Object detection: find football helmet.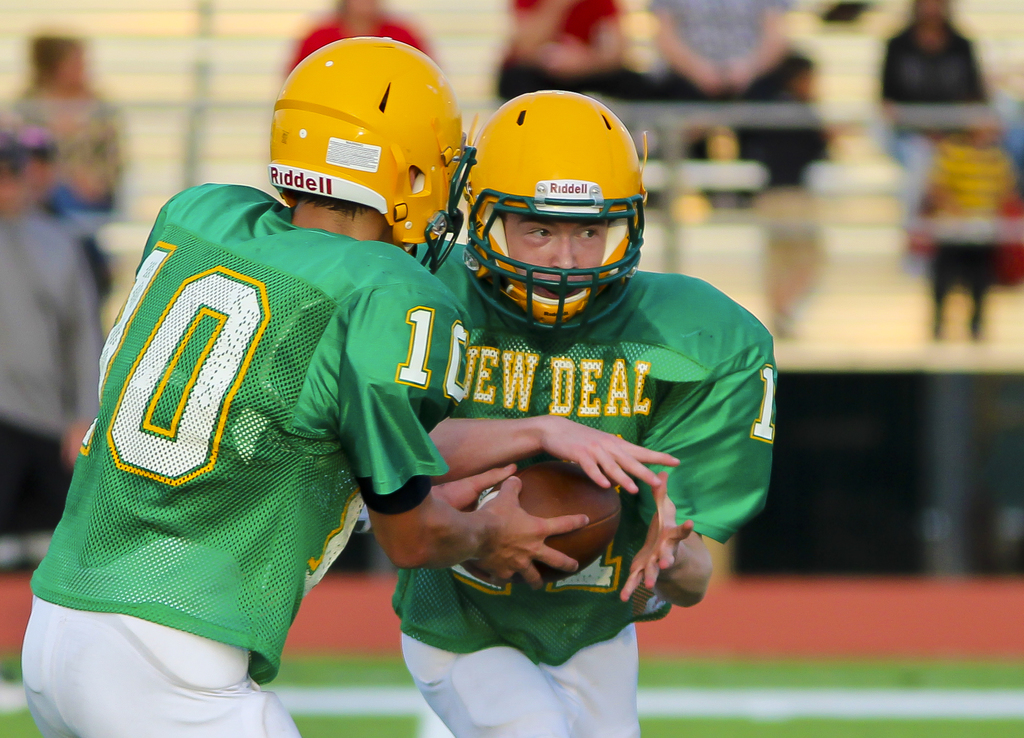
select_region(261, 33, 461, 243).
